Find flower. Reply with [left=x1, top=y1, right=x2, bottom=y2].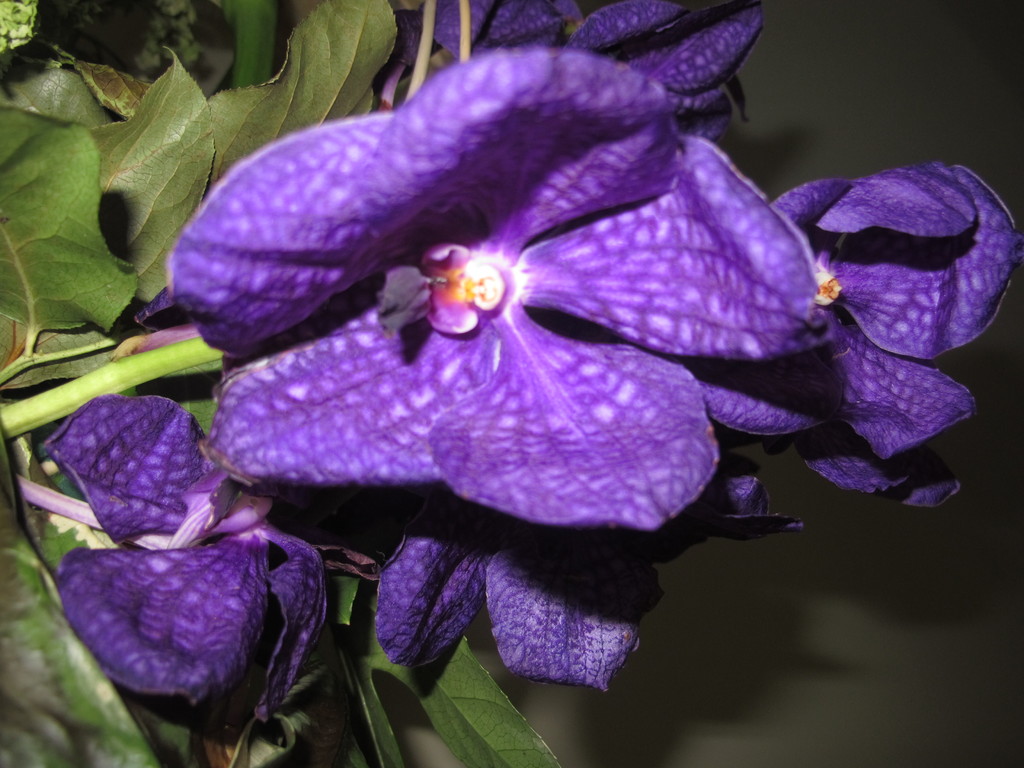
[left=36, top=0, right=1023, bottom=703].
